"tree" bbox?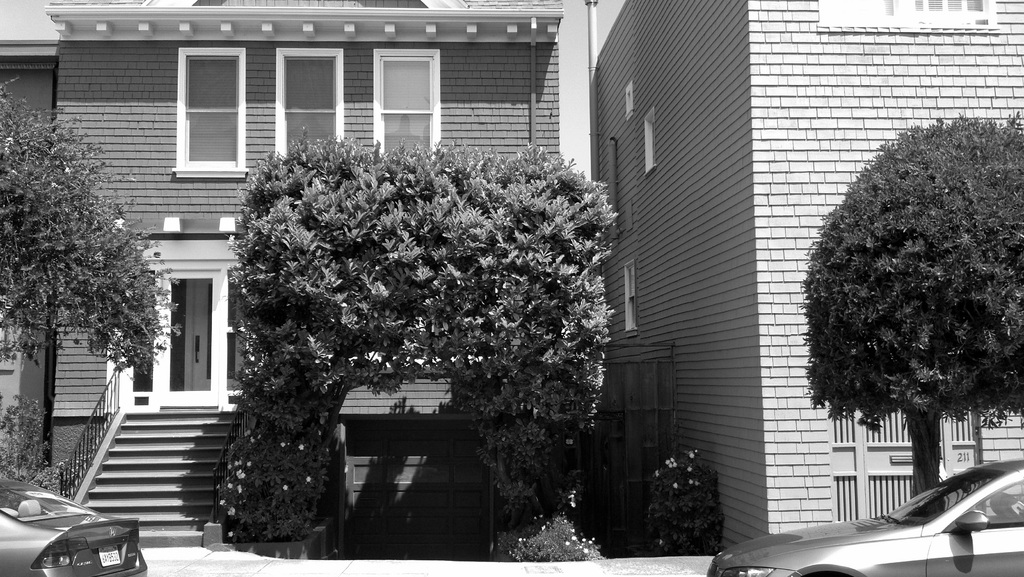
crop(230, 136, 614, 565)
